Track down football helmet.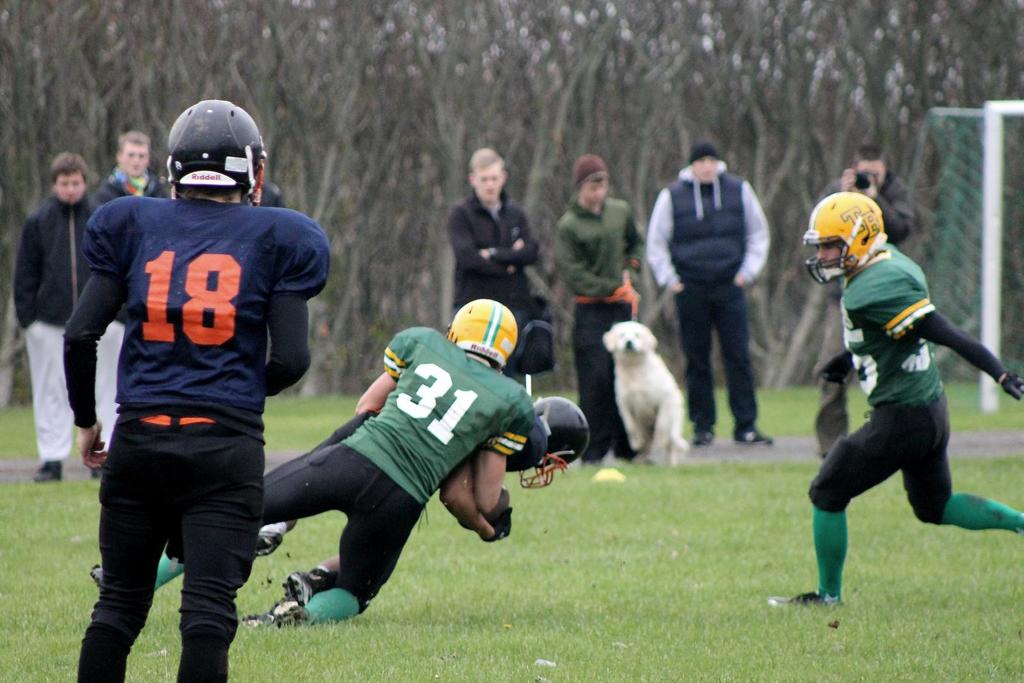
Tracked to pyautogui.locateOnScreen(446, 292, 524, 374).
